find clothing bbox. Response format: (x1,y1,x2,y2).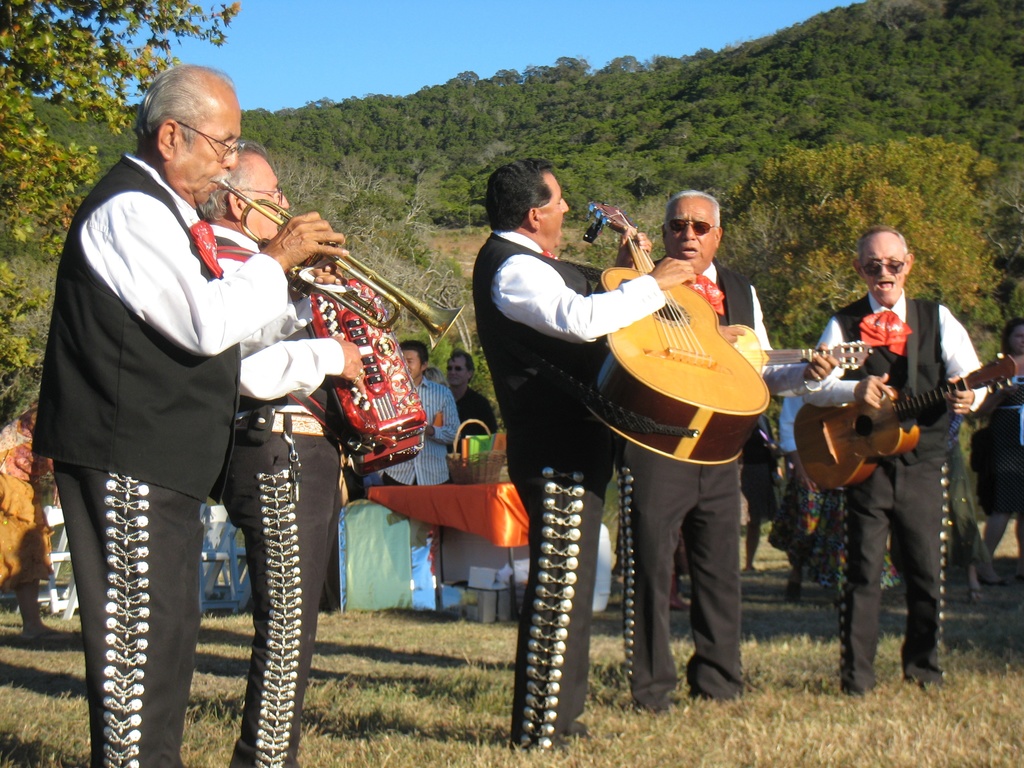
(467,230,668,749).
